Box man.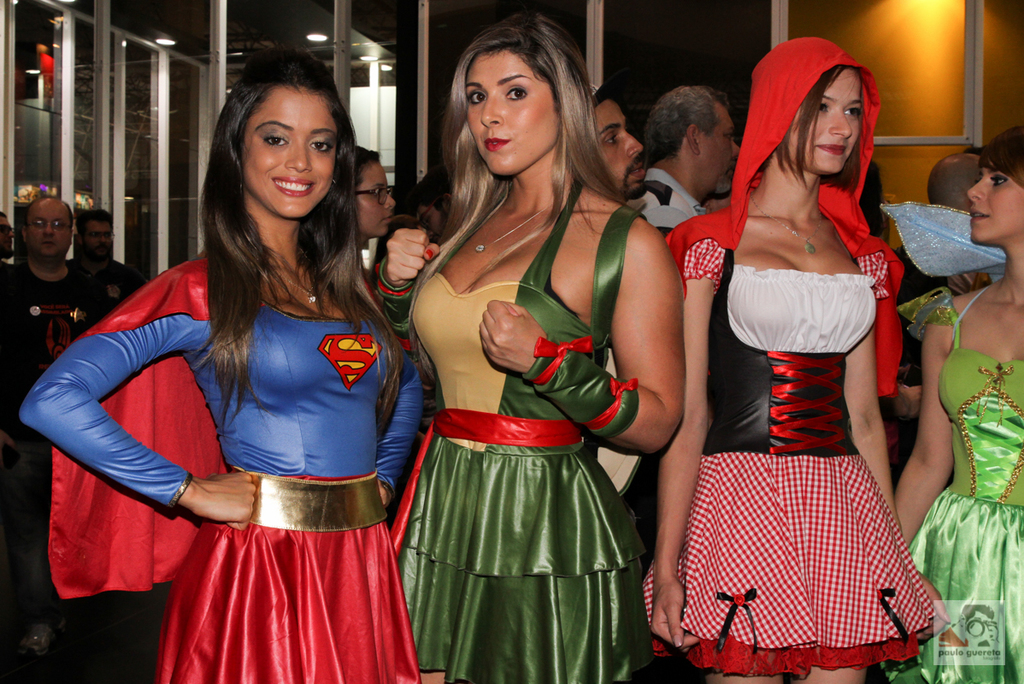
[887, 154, 992, 387].
